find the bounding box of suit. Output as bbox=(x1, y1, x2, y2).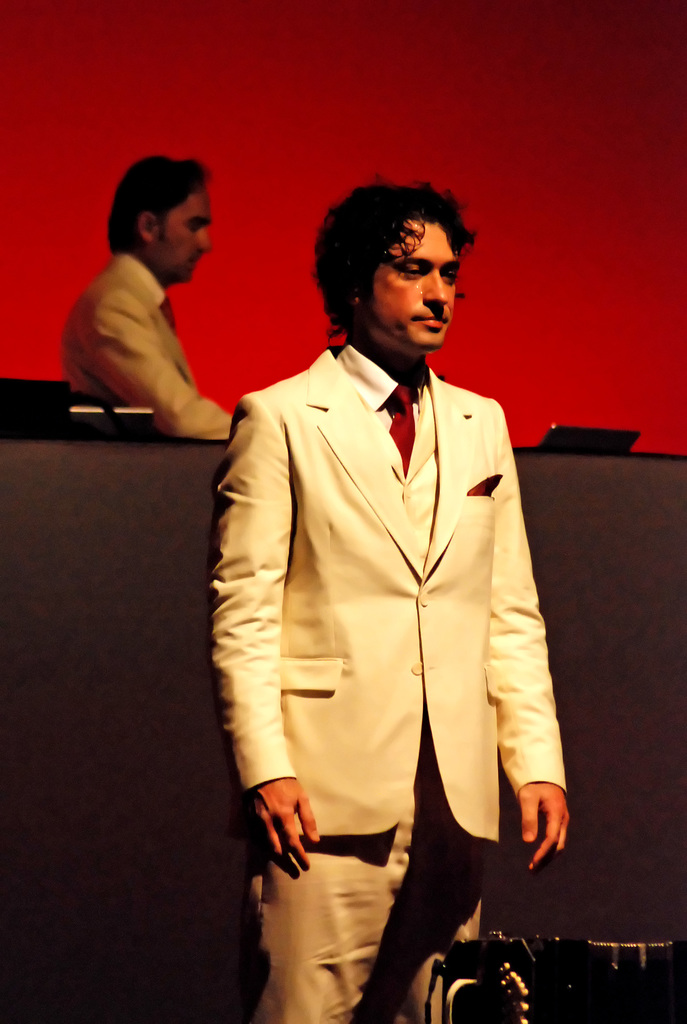
bbox=(206, 332, 570, 1023).
